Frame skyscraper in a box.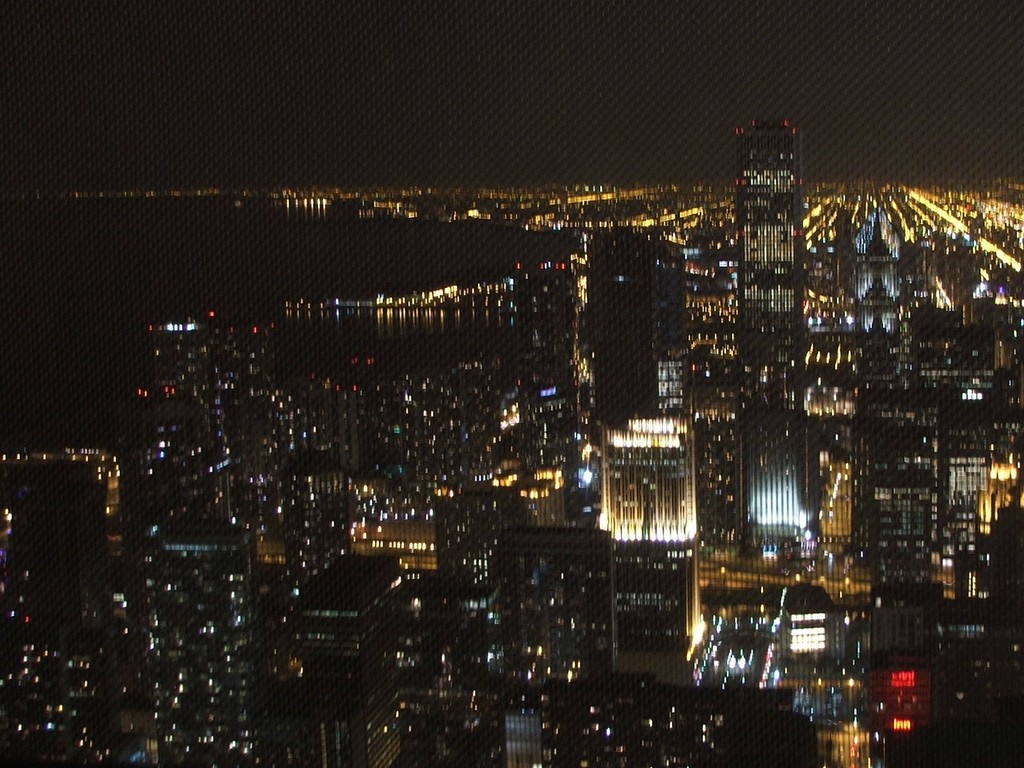
655,120,975,677.
